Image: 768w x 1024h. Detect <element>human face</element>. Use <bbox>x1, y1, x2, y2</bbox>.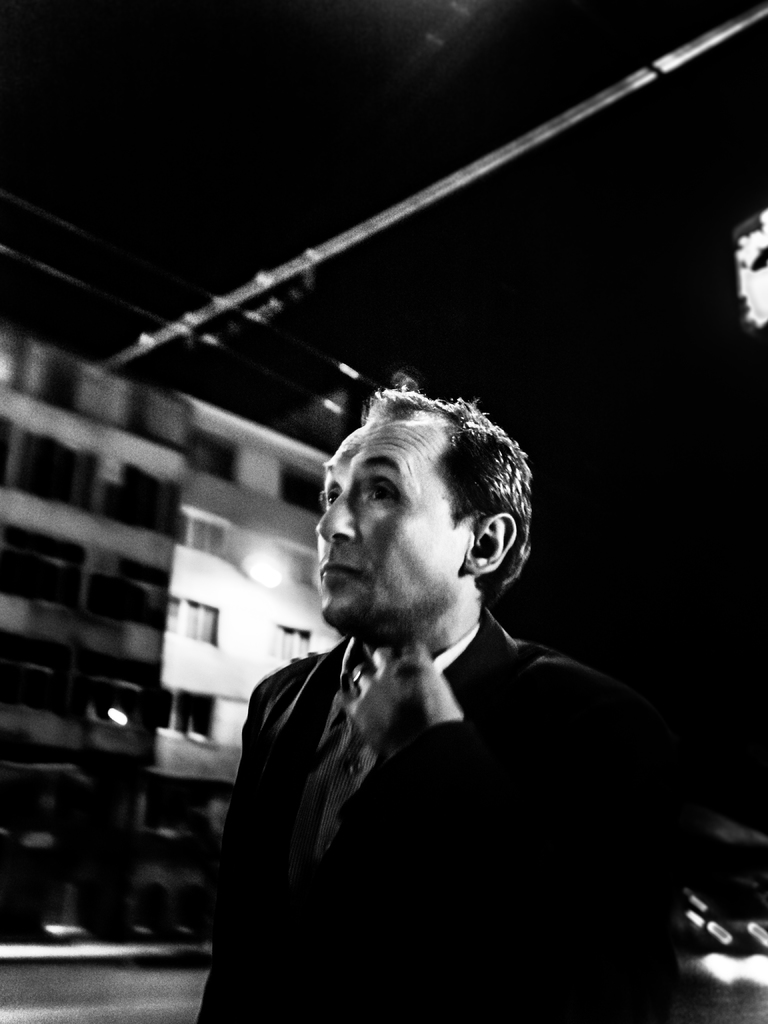
<bbox>310, 428, 468, 636</bbox>.
